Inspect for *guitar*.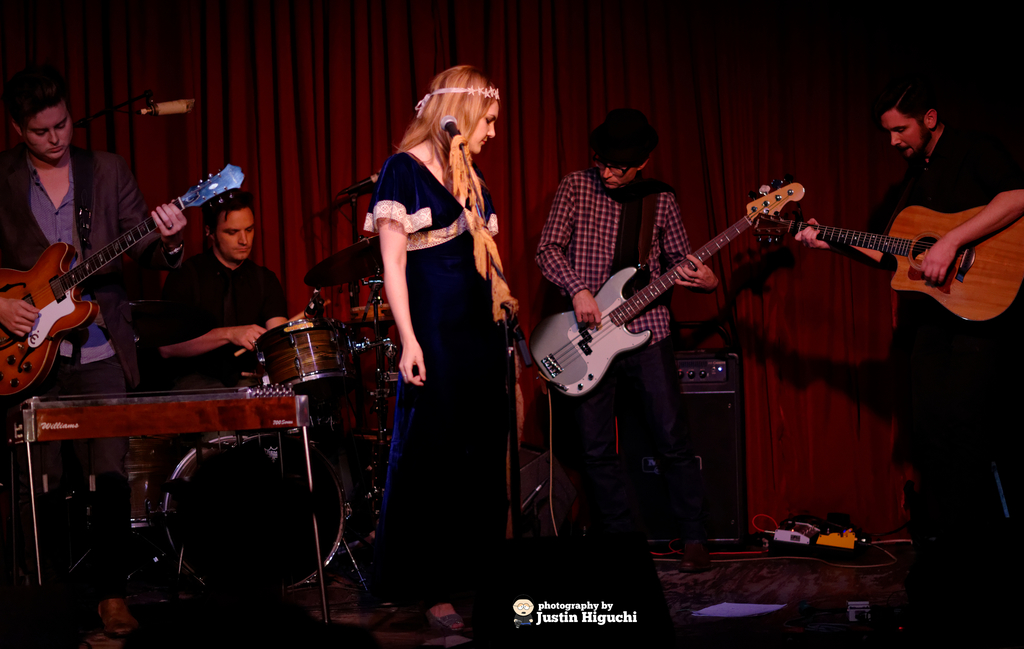
Inspection: {"left": 0, "top": 159, "right": 244, "bottom": 393}.
